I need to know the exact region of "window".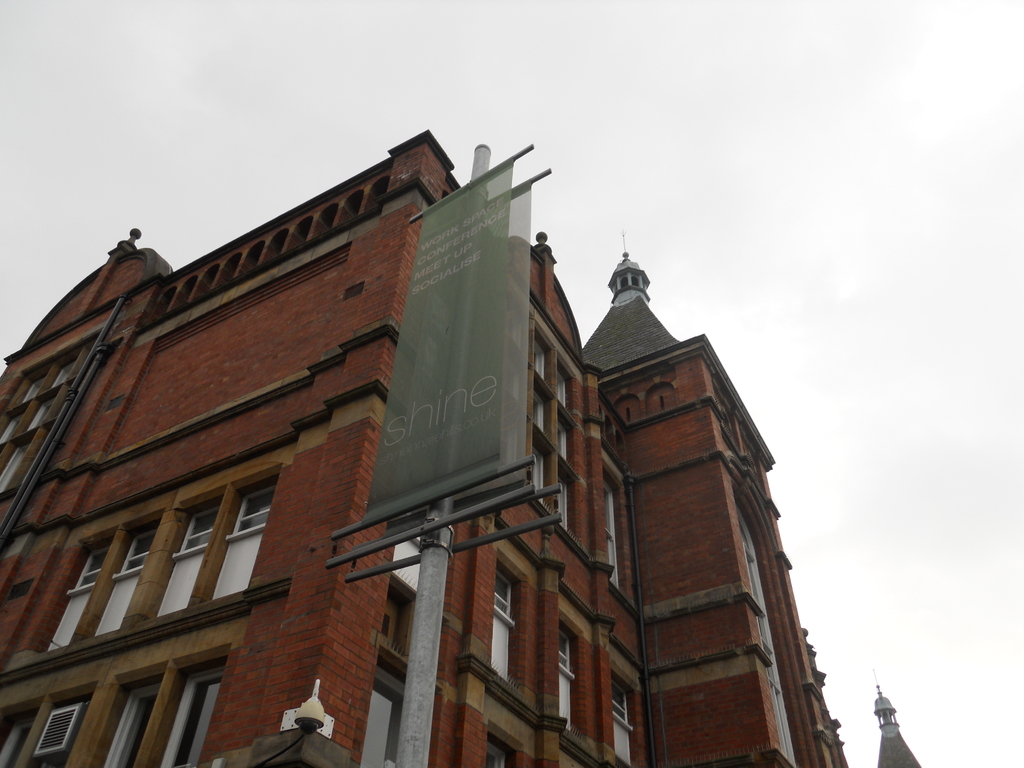
Region: left=41, top=532, right=113, bottom=651.
